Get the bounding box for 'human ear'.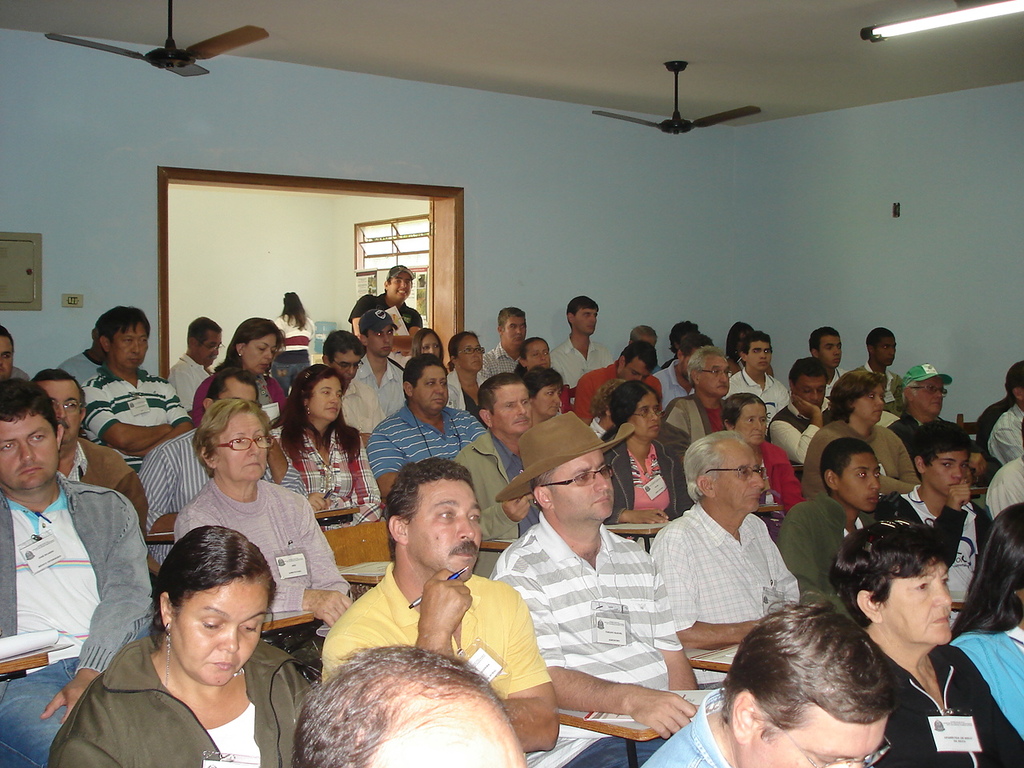
BBox(300, 392, 310, 410).
